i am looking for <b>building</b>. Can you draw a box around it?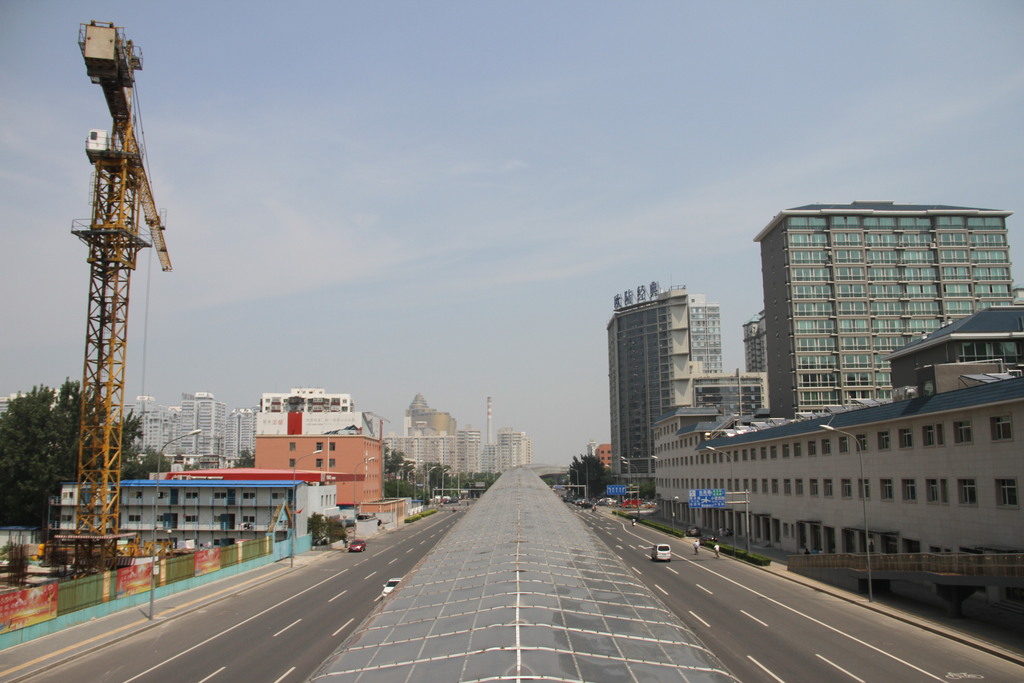
Sure, the bounding box is (606, 283, 771, 480).
